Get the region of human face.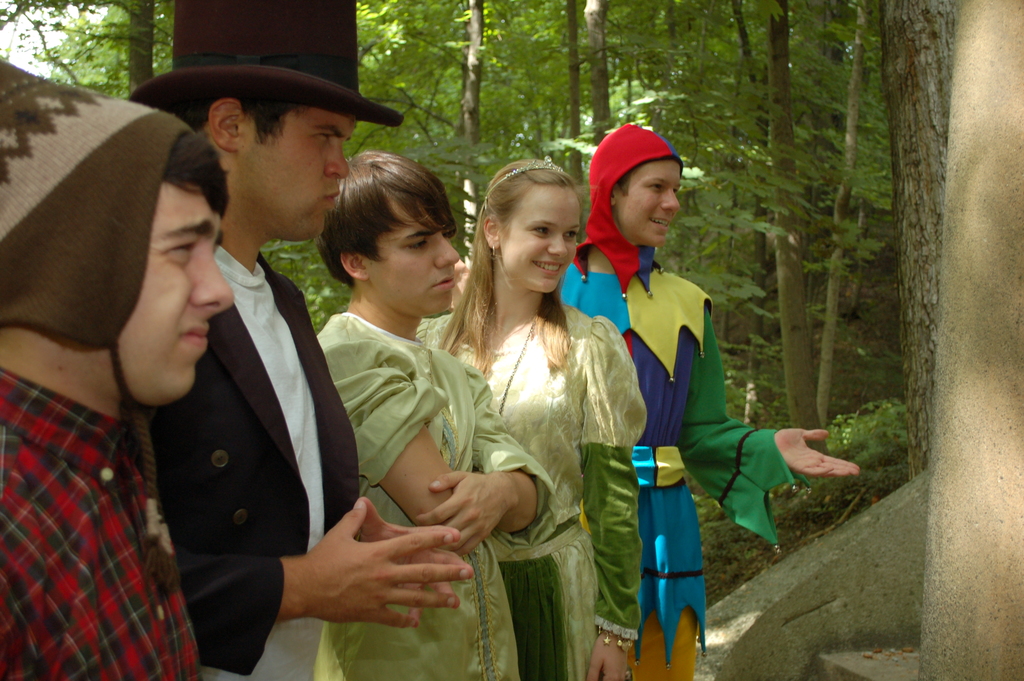
<region>495, 187, 588, 292</region>.
